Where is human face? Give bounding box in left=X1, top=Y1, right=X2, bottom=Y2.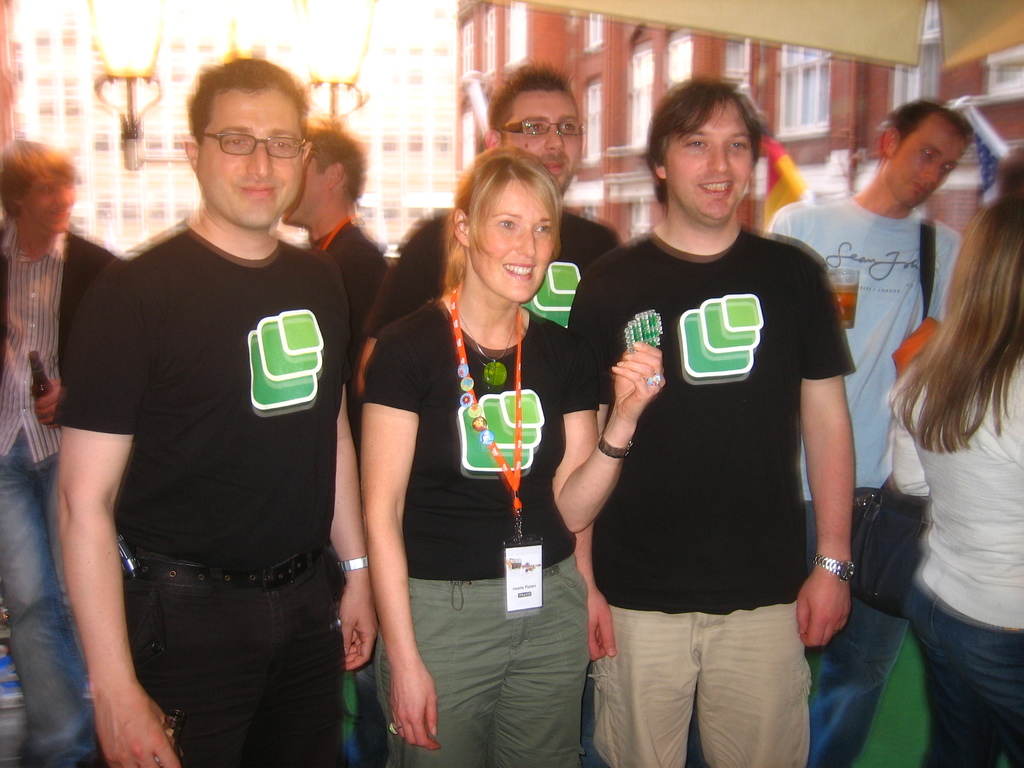
left=465, top=180, right=556, bottom=303.
